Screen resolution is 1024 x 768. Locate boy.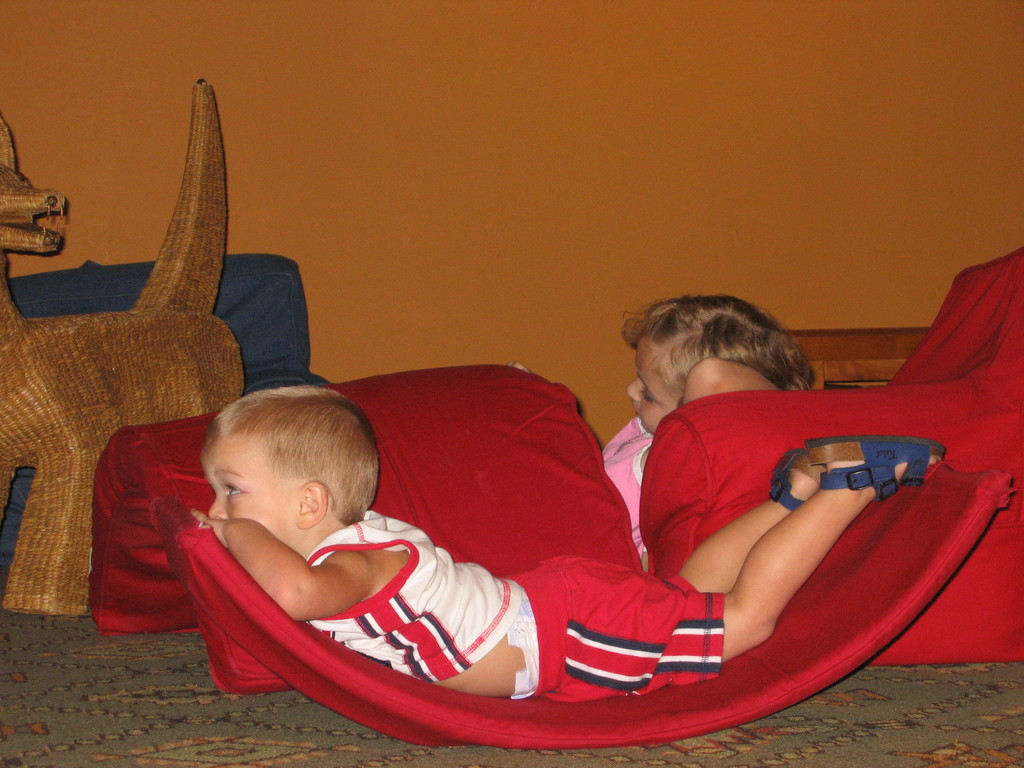
130,353,690,694.
